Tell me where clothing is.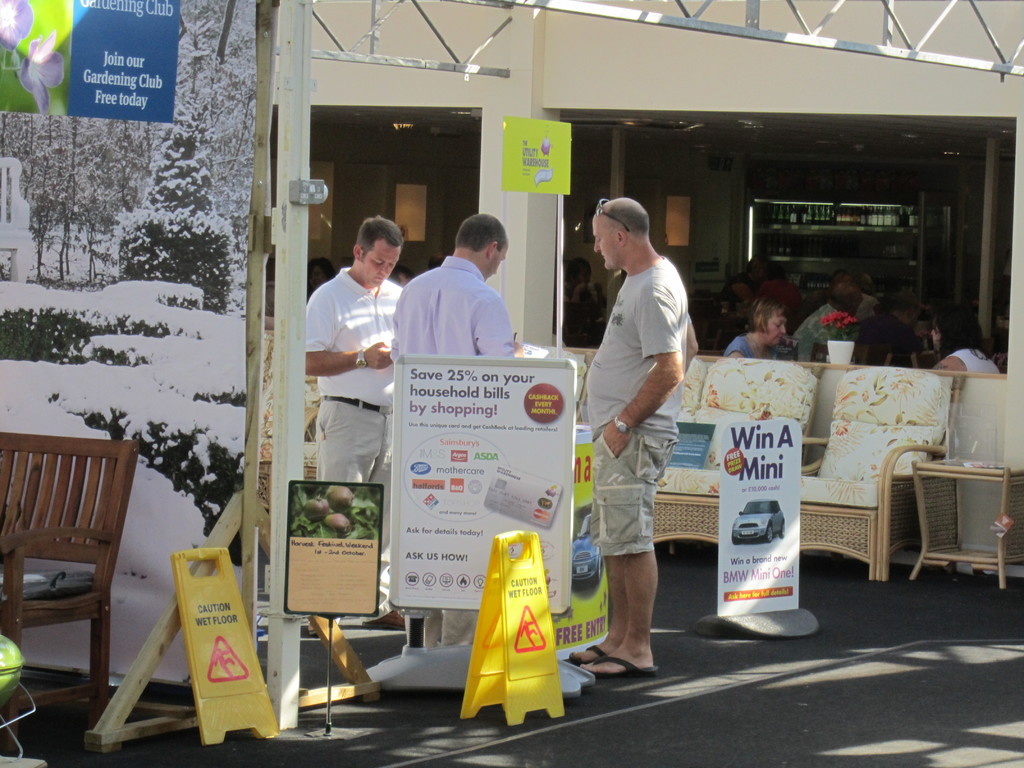
clothing is at [x1=398, y1=261, x2=527, y2=657].
